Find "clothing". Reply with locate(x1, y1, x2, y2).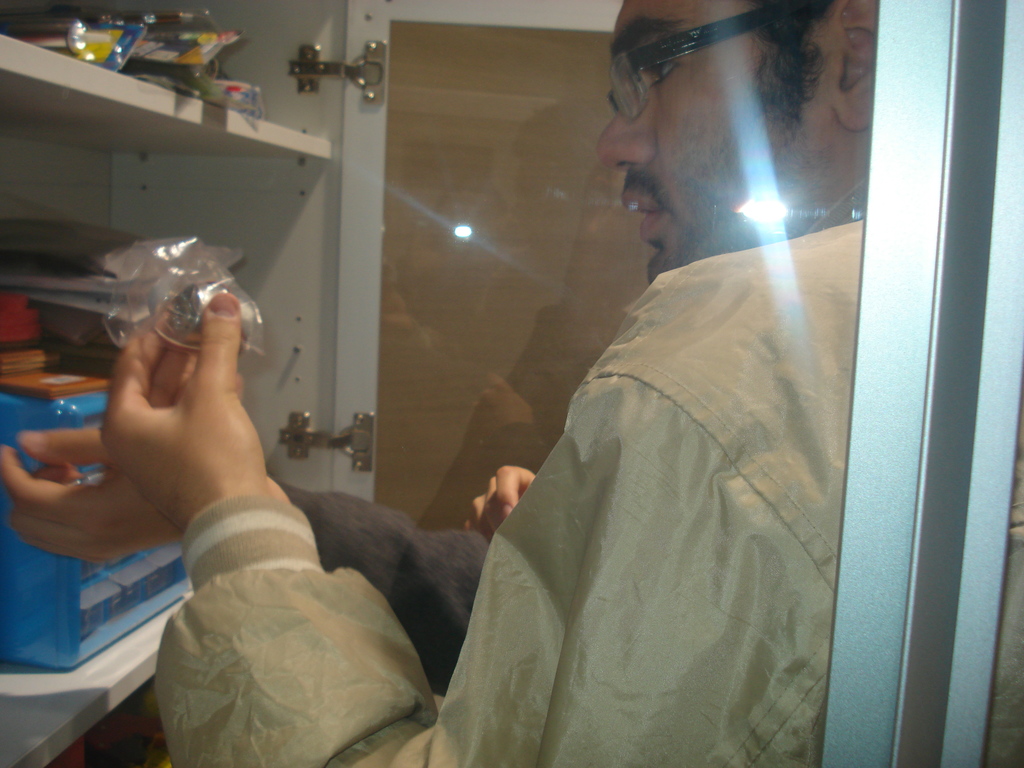
locate(154, 177, 1023, 767).
